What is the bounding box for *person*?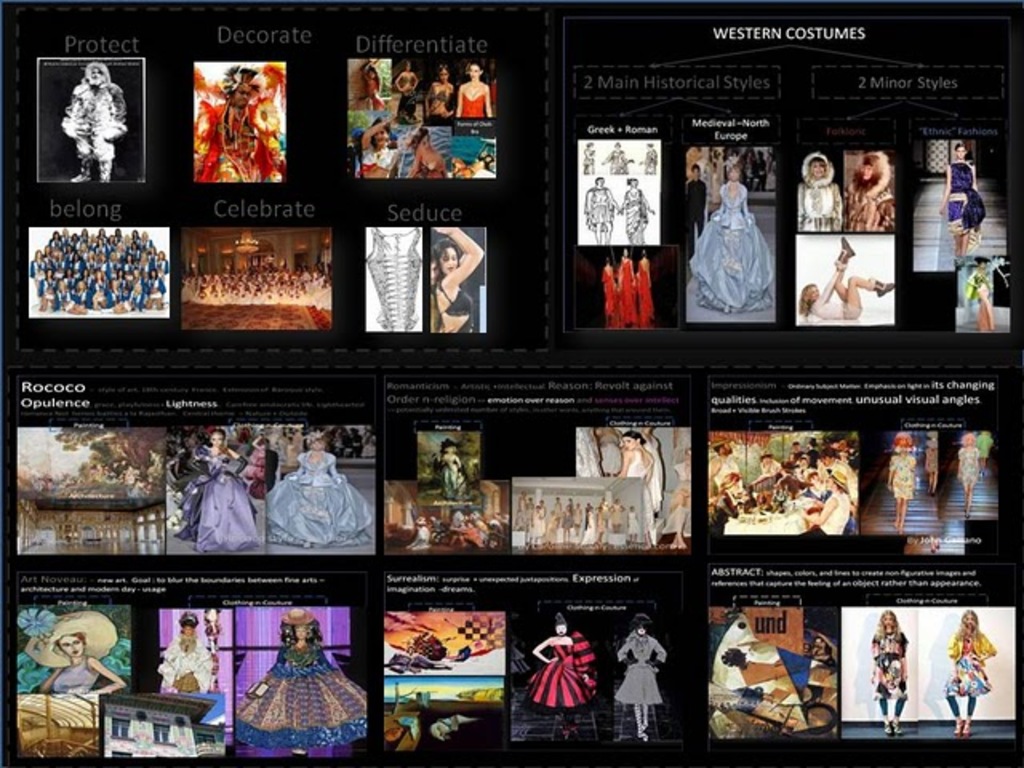
586, 178, 622, 245.
